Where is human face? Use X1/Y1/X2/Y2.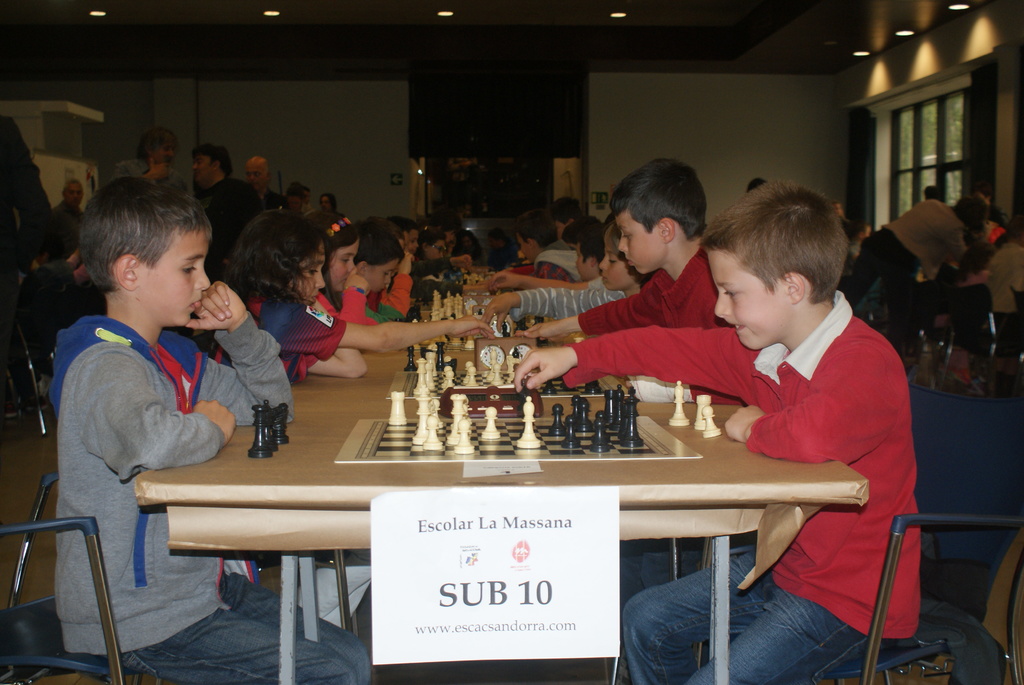
554/217/569/239.
